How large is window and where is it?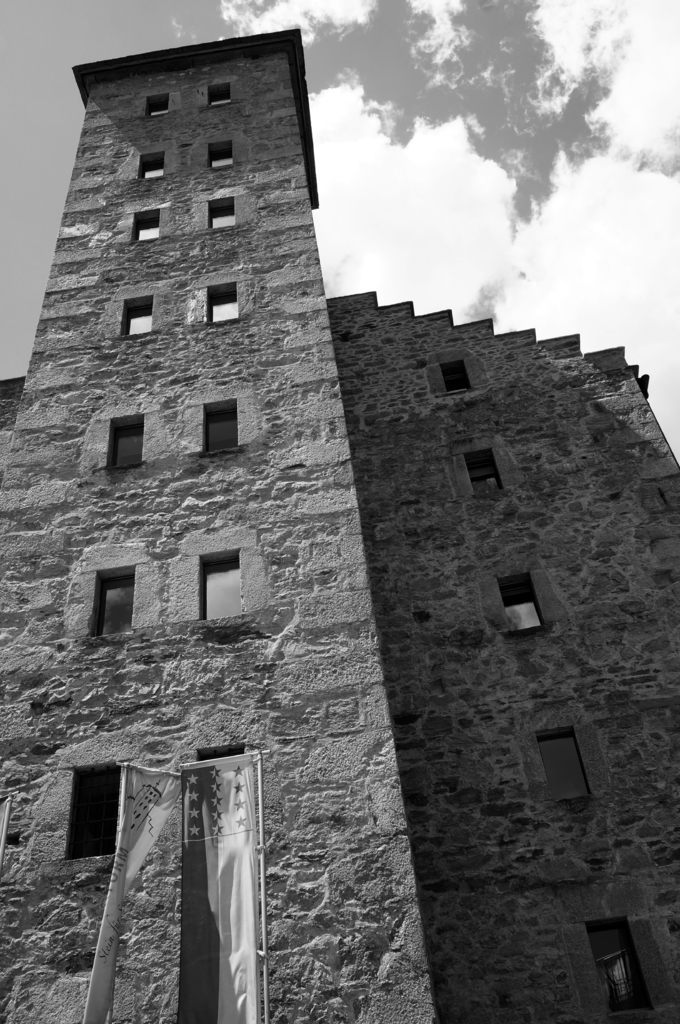
Bounding box: 63:760:119:861.
